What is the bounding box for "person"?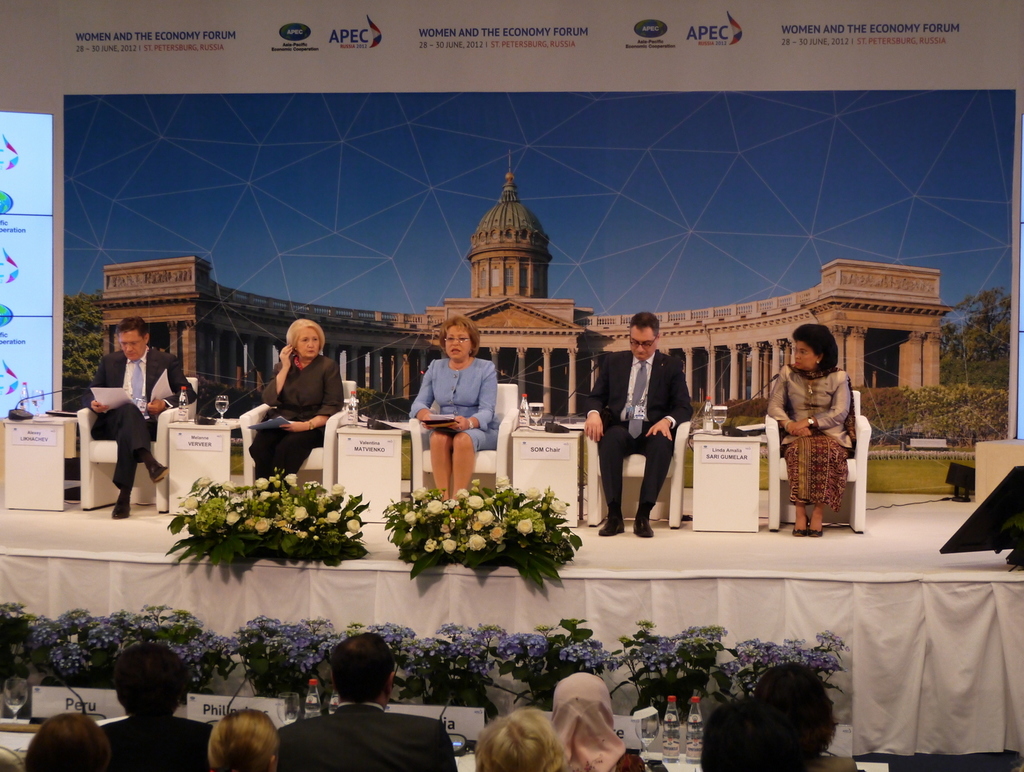
x1=252 y1=323 x2=332 y2=476.
